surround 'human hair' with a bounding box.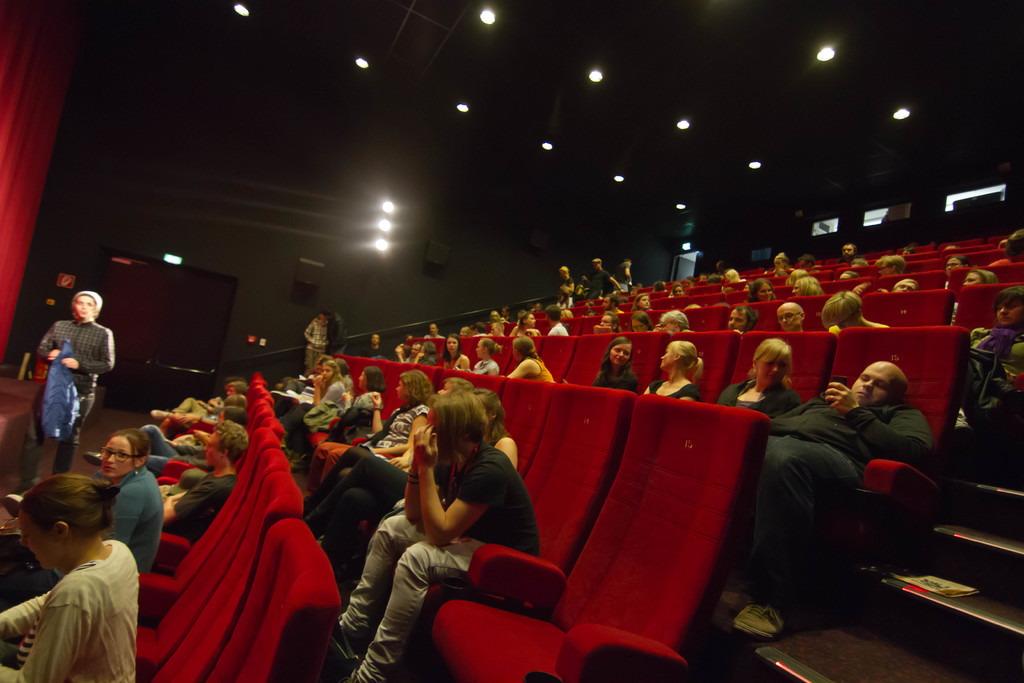
{"x1": 965, "y1": 268, "x2": 998, "y2": 284}.
